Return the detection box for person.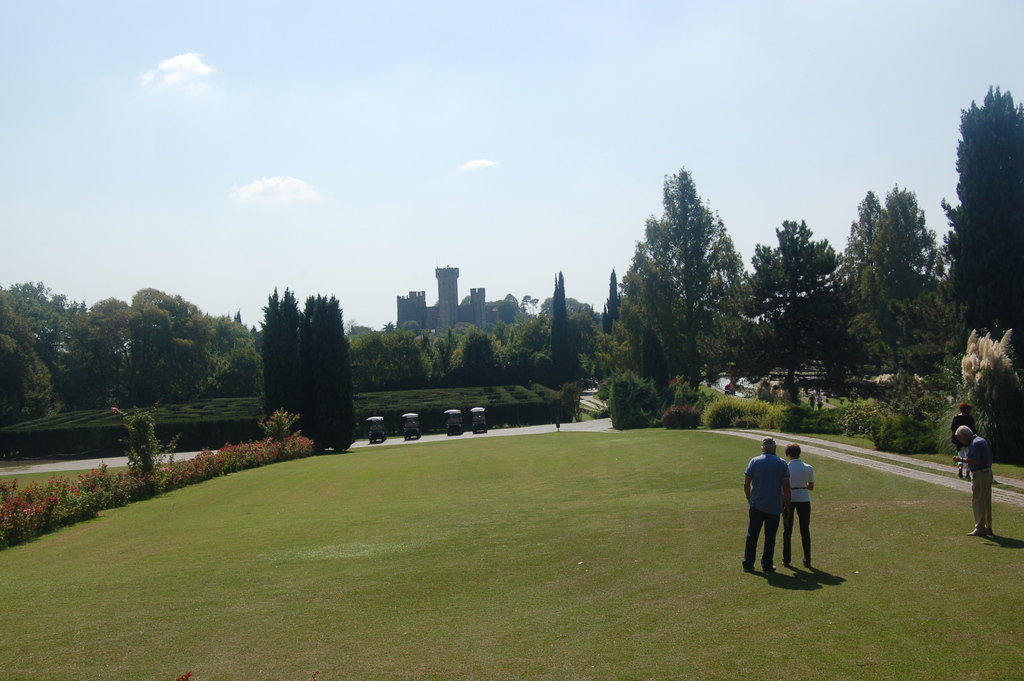
locate(738, 434, 790, 575).
